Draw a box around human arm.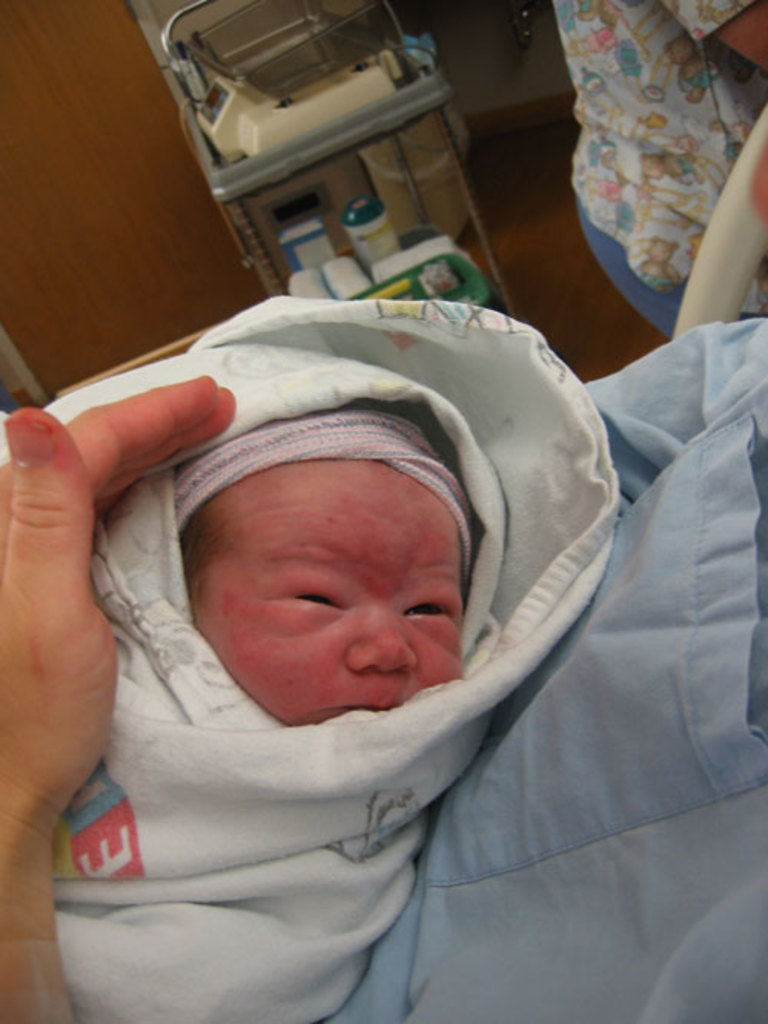
<bbox>0, 373, 233, 1022</bbox>.
